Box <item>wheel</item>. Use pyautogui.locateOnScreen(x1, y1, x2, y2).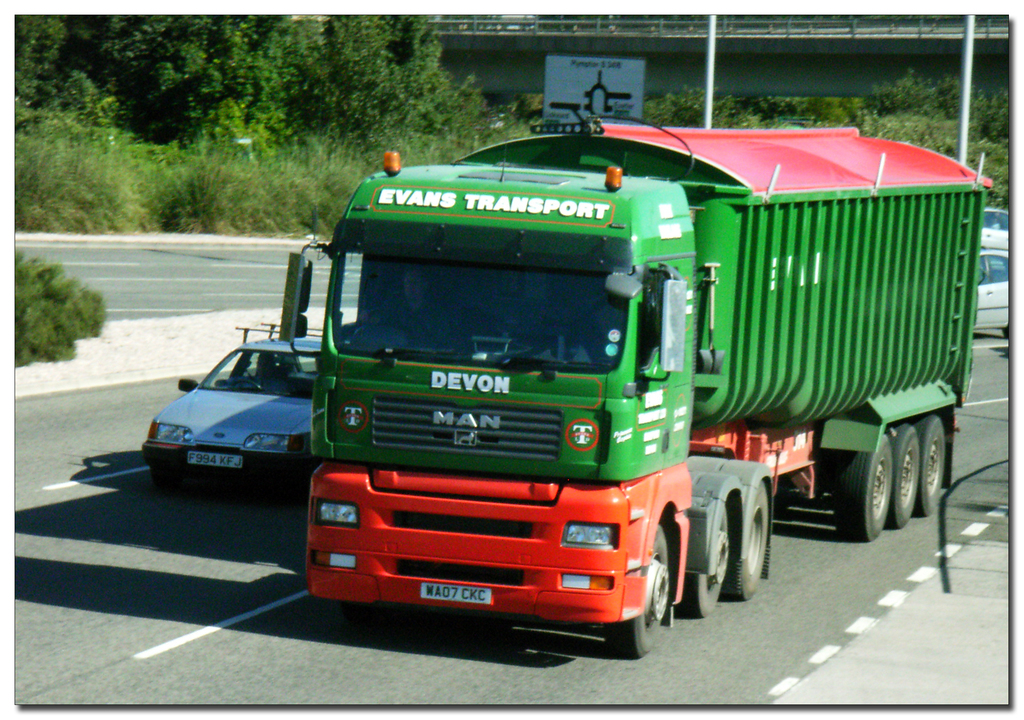
pyautogui.locateOnScreen(722, 481, 771, 600).
